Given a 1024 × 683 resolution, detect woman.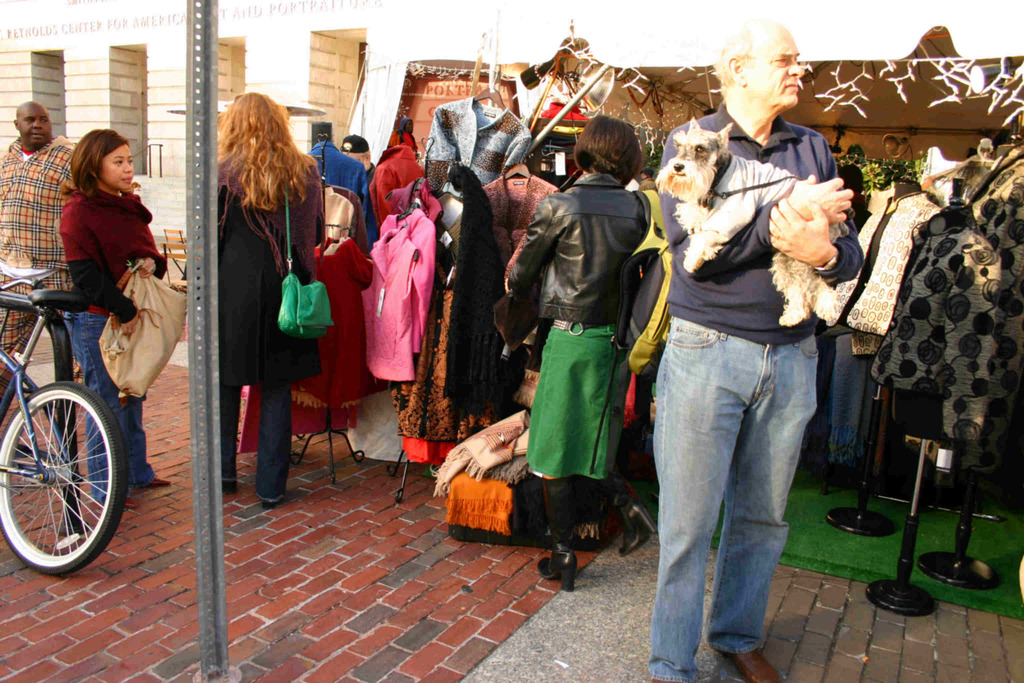
Rect(504, 115, 655, 593).
